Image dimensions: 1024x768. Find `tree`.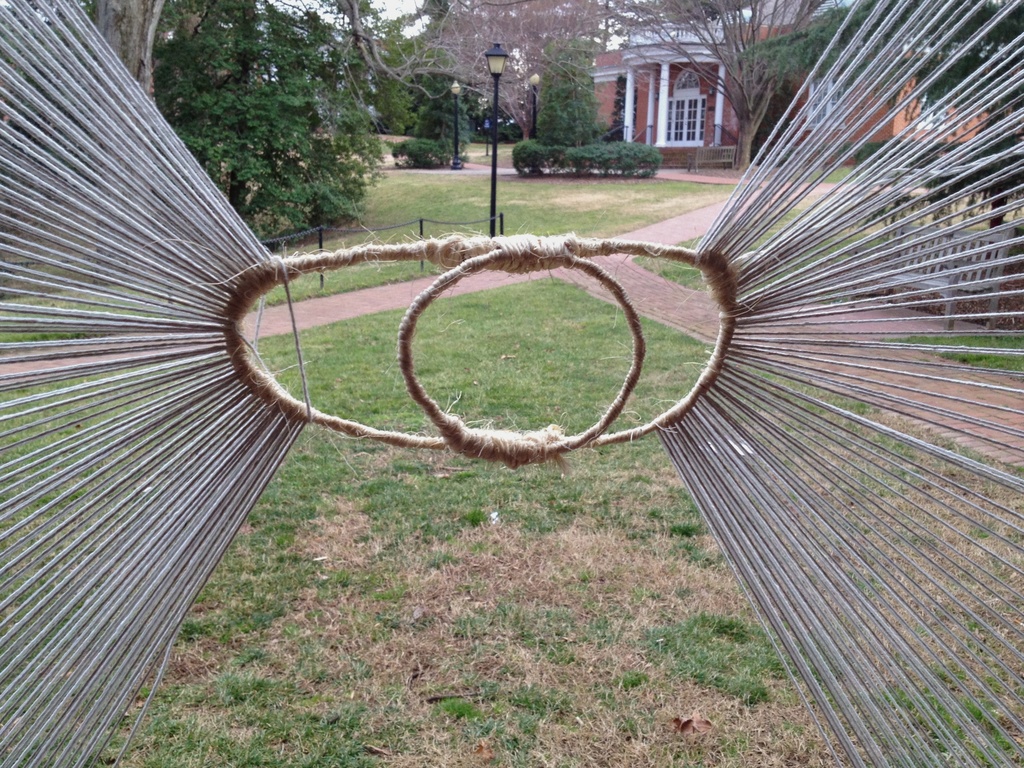
598, 0, 831, 174.
